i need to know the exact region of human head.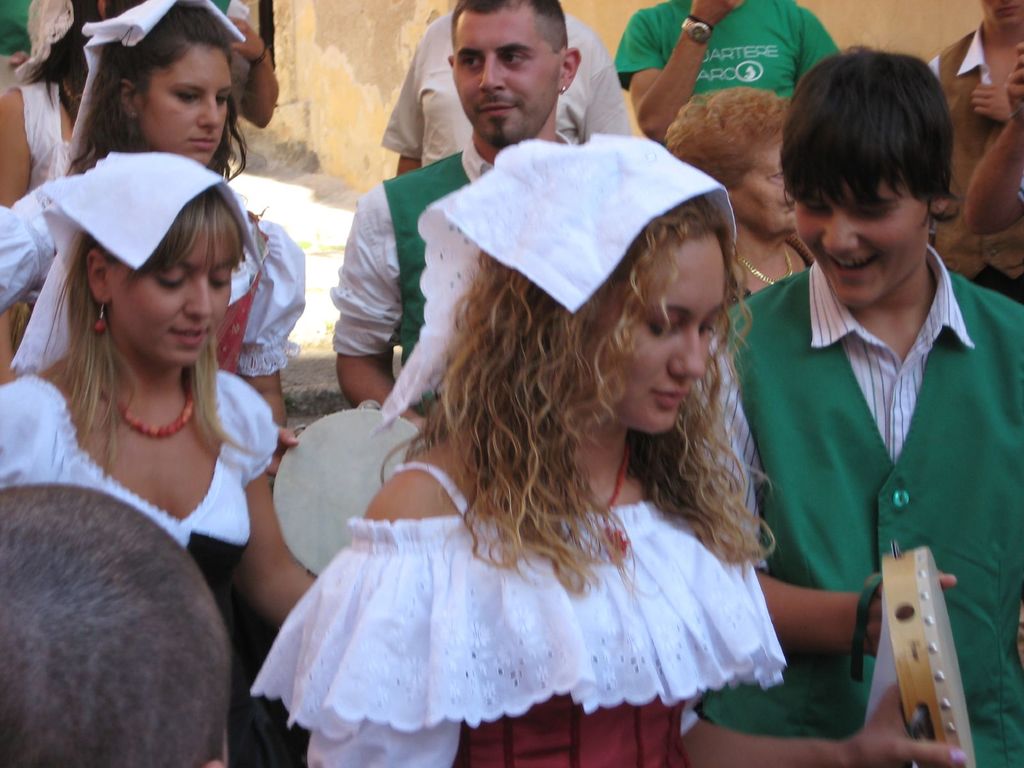
Region: pyautogui.locateOnScreen(776, 29, 964, 316).
